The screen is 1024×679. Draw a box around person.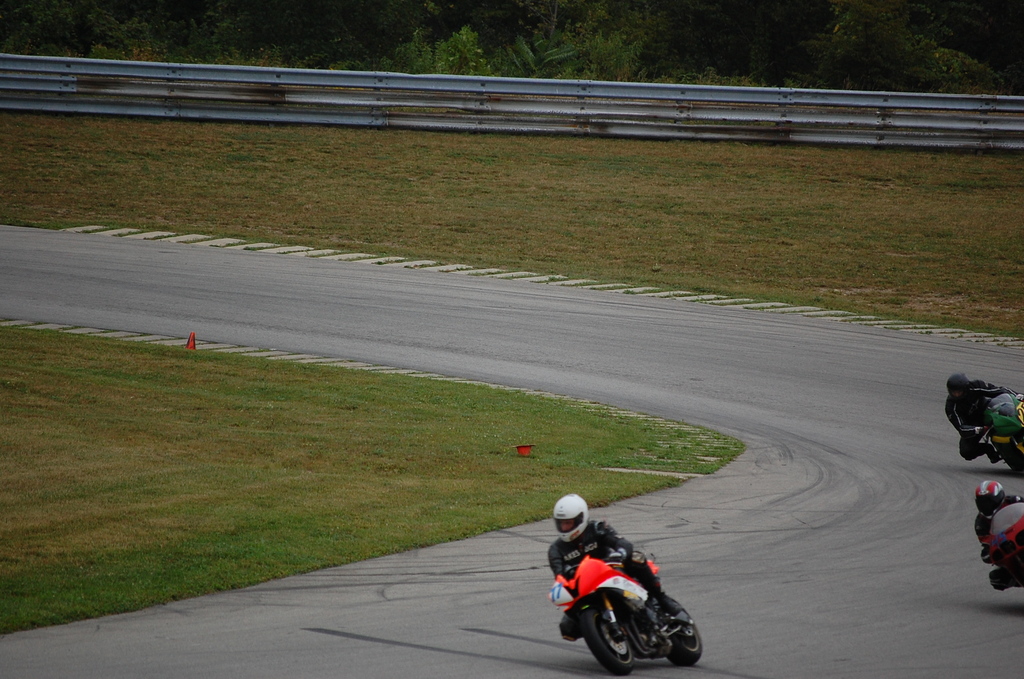
(x1=966, y1=477, x2=1023, y2=566).
